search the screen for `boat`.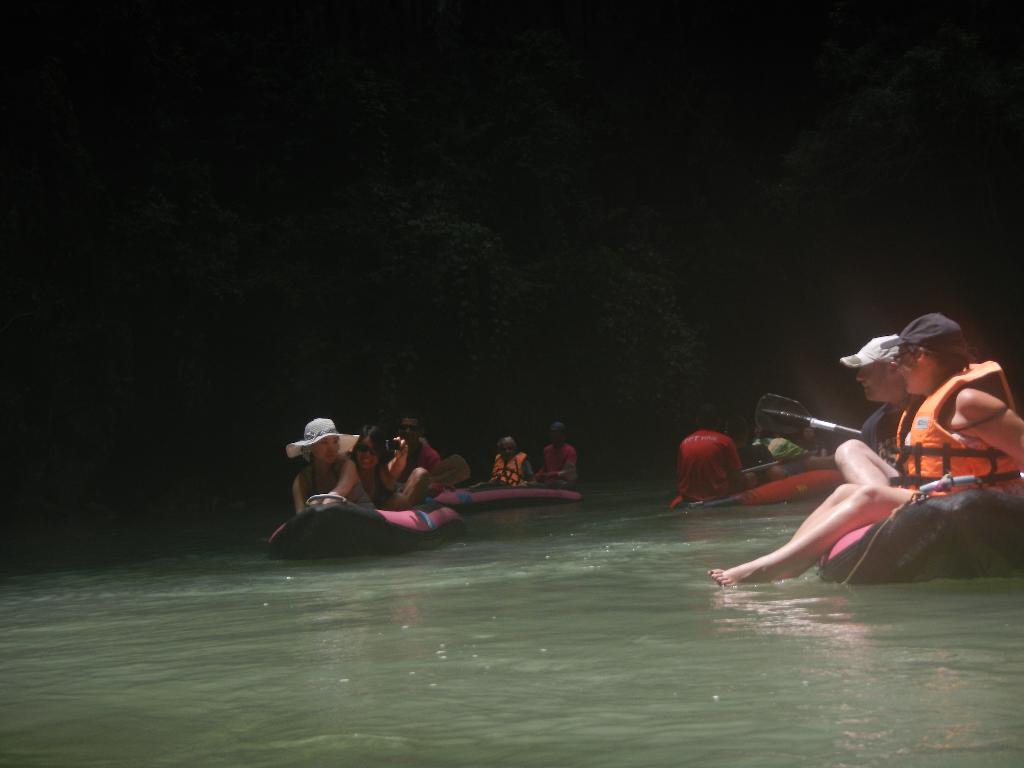
Found at (662,452,845,513).
